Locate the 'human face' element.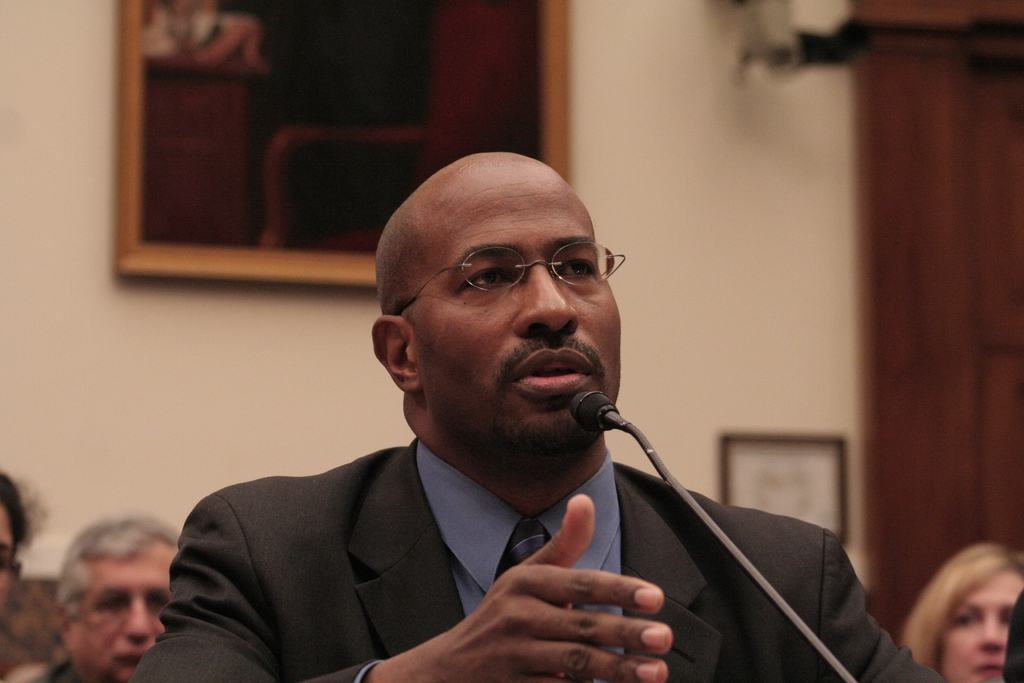
Element bbox: 0,509,13,629.
